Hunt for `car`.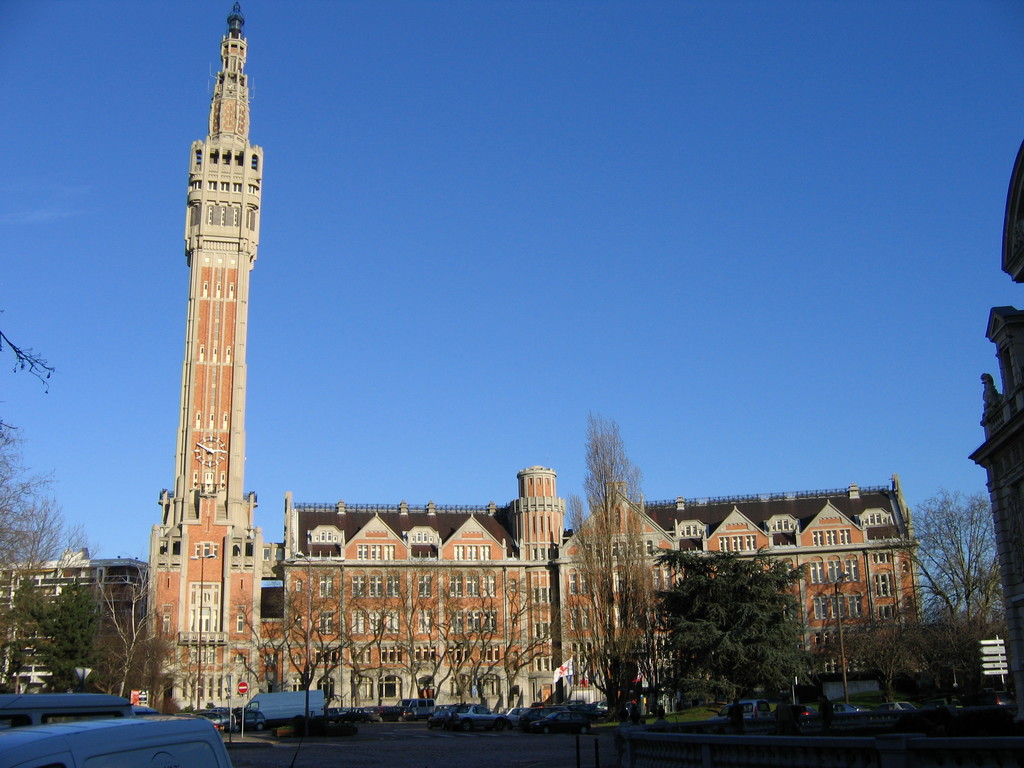
Hunted down at <region>0, 708, 232, 767</region>.
